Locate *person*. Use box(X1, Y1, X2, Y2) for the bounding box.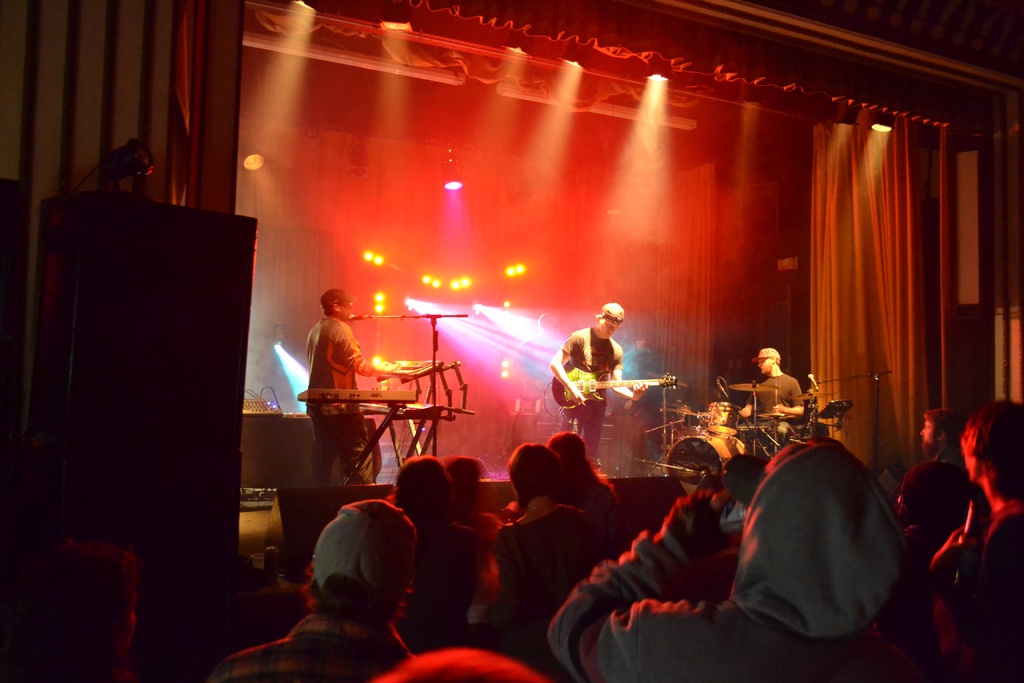
box(547, 444, 913, 682).
